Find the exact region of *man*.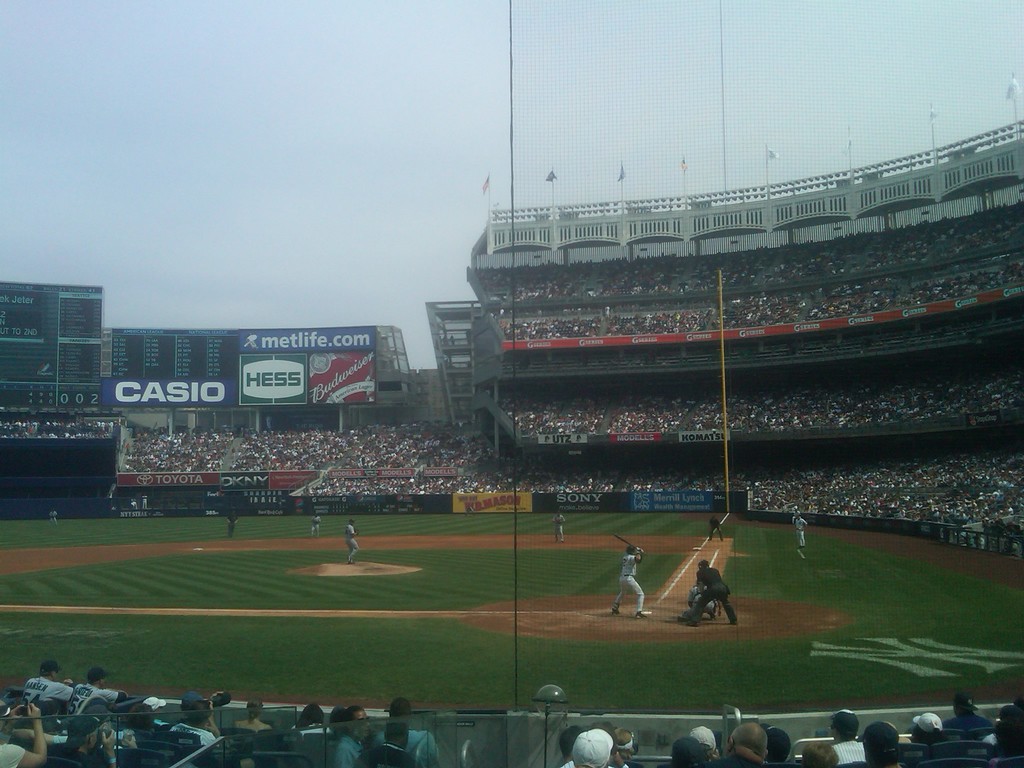
Exact region: 24, 658, 70, 715.
